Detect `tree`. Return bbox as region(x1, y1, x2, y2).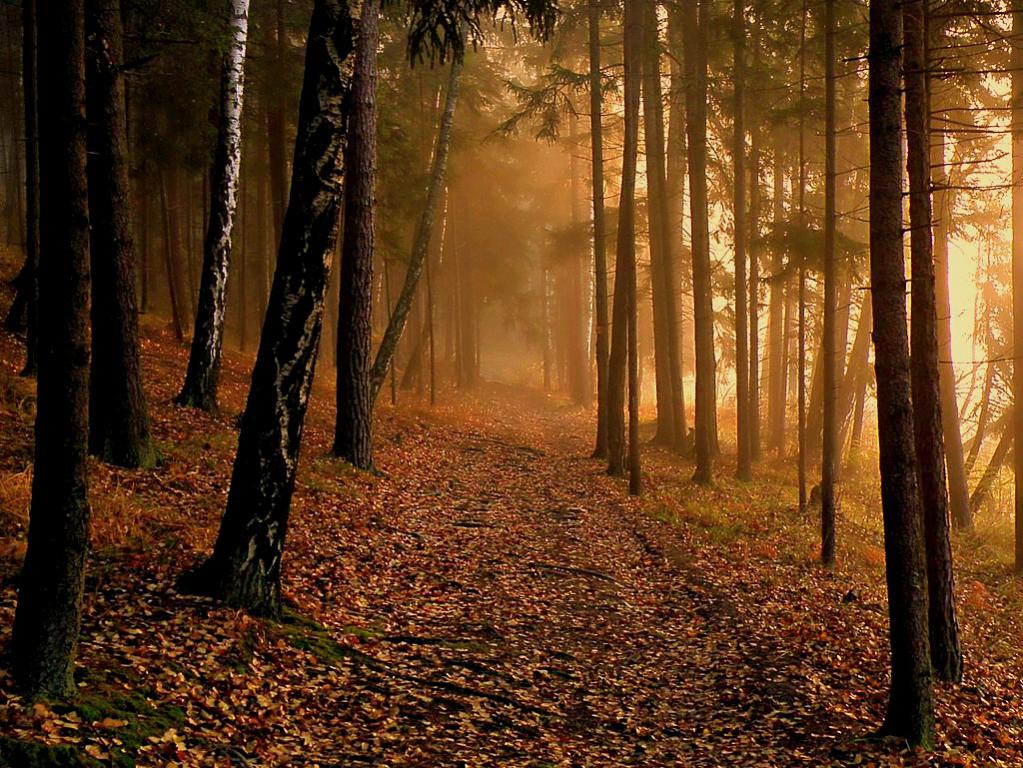
region(0, 0, 97, 703).
